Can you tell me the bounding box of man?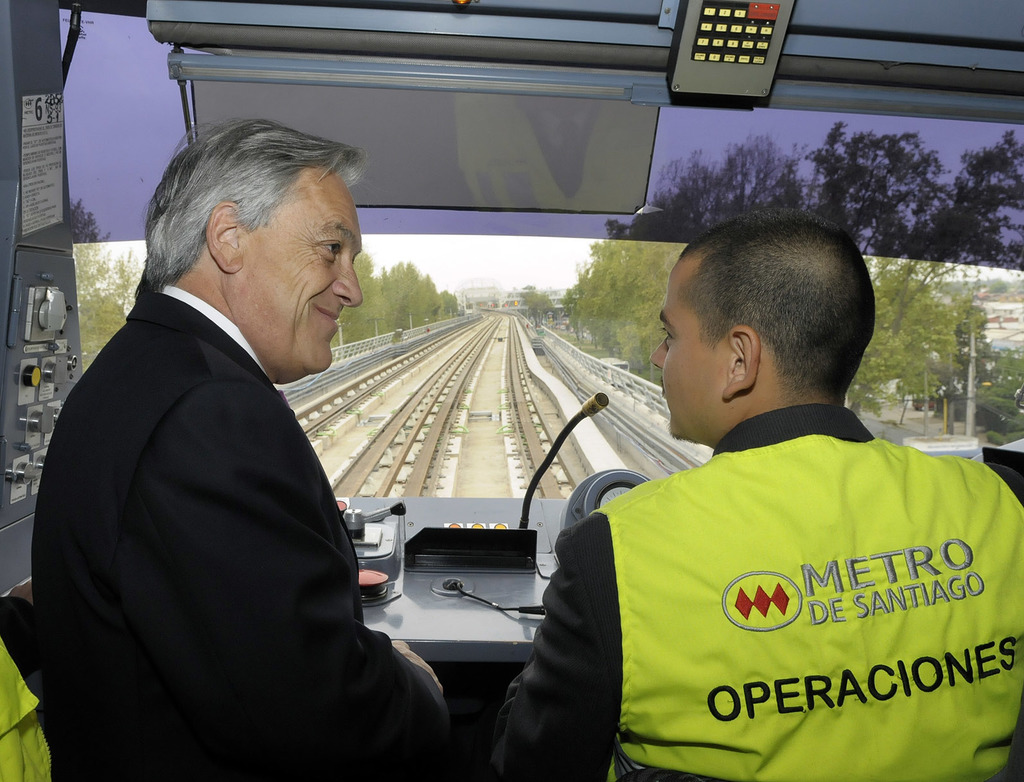
crop(55, 104, 484, 775).
